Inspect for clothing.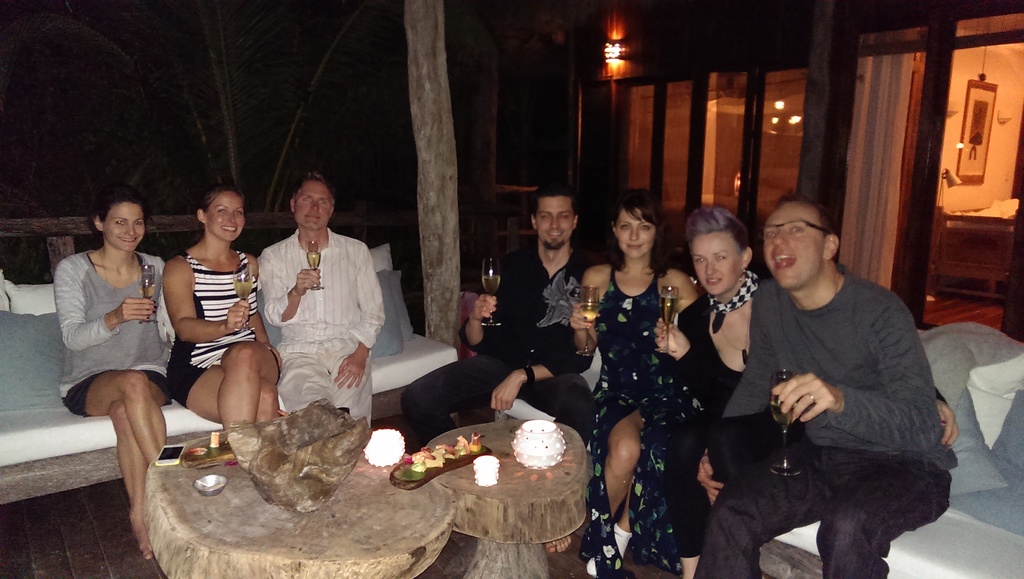
Inspection: select_region(390, 240, 595, 437).
